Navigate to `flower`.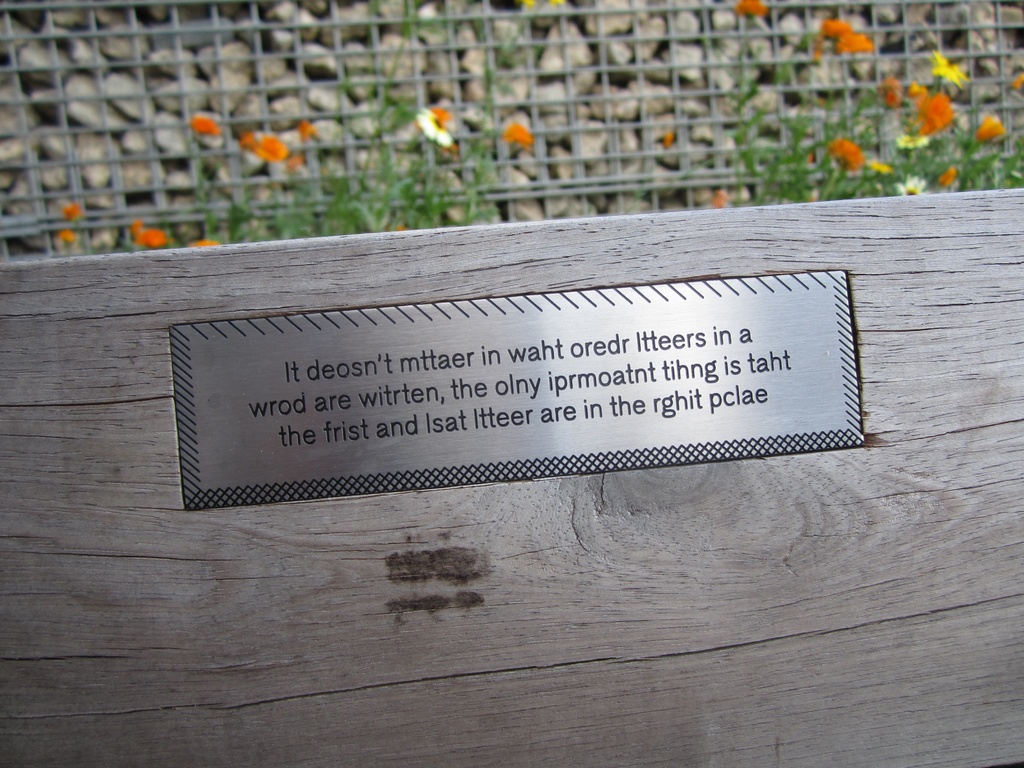
Navigation target: region(134, 220, 156, 252).
